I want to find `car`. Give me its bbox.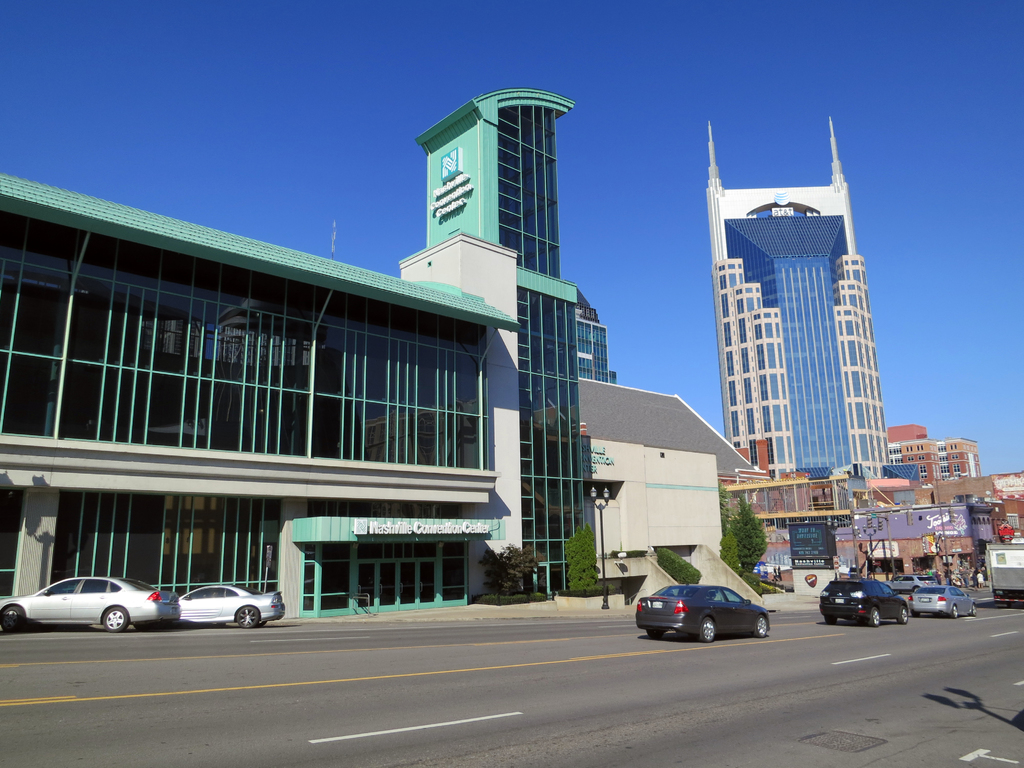
<bbox>906, 579, 975, 617</bbox>.
